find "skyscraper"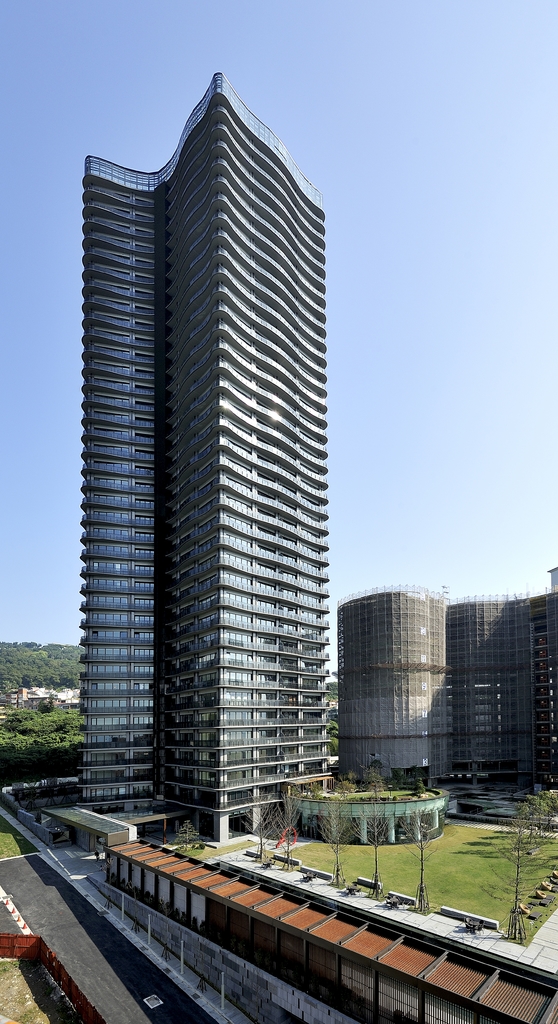
select_region(343, 575, 557, 773)
